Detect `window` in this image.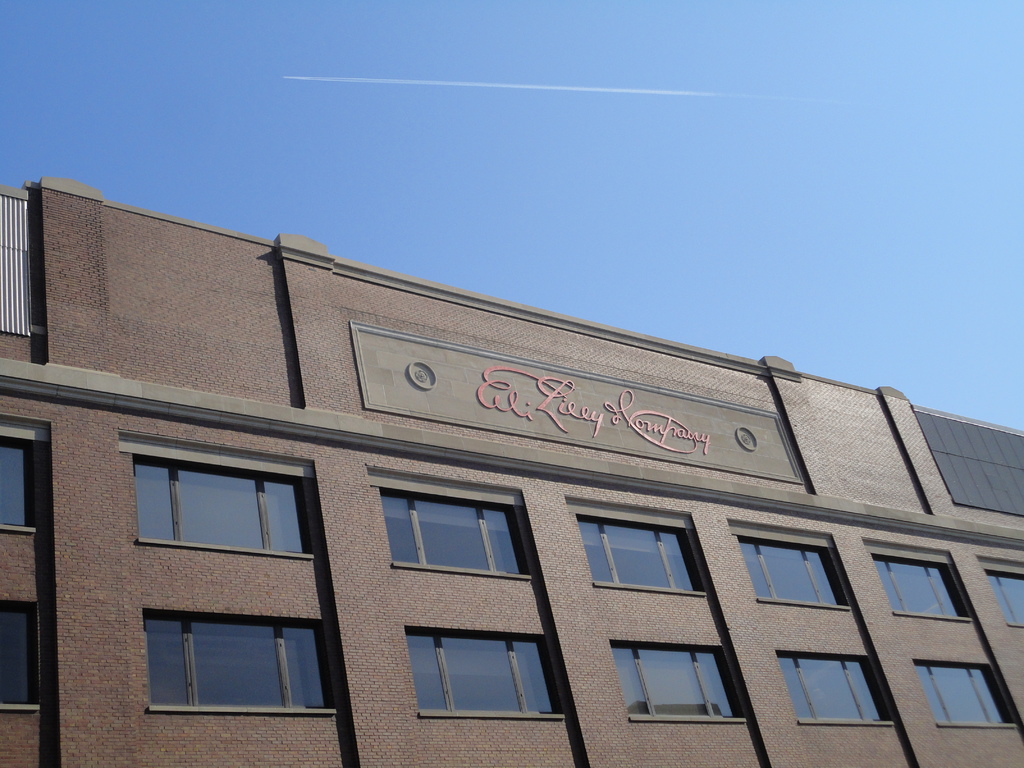
Detection: (916,664,1020,729).
